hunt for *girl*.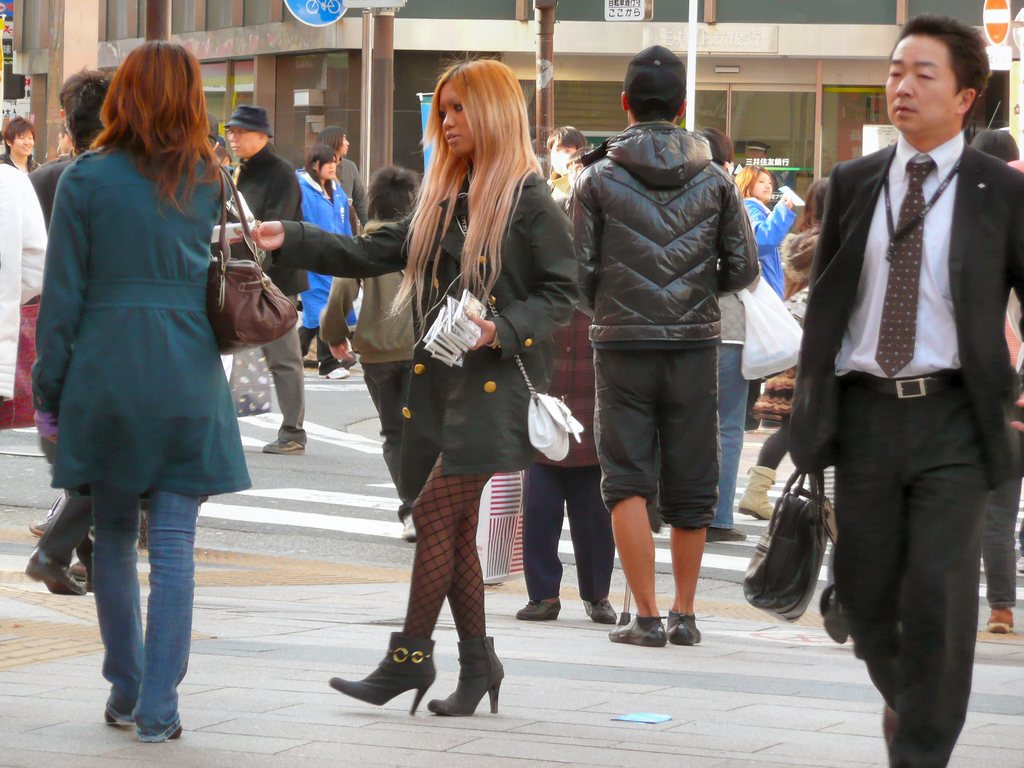
Hunted down at {"x1": 230, "y1": 51, "x2": 579, "y2": 717}.
